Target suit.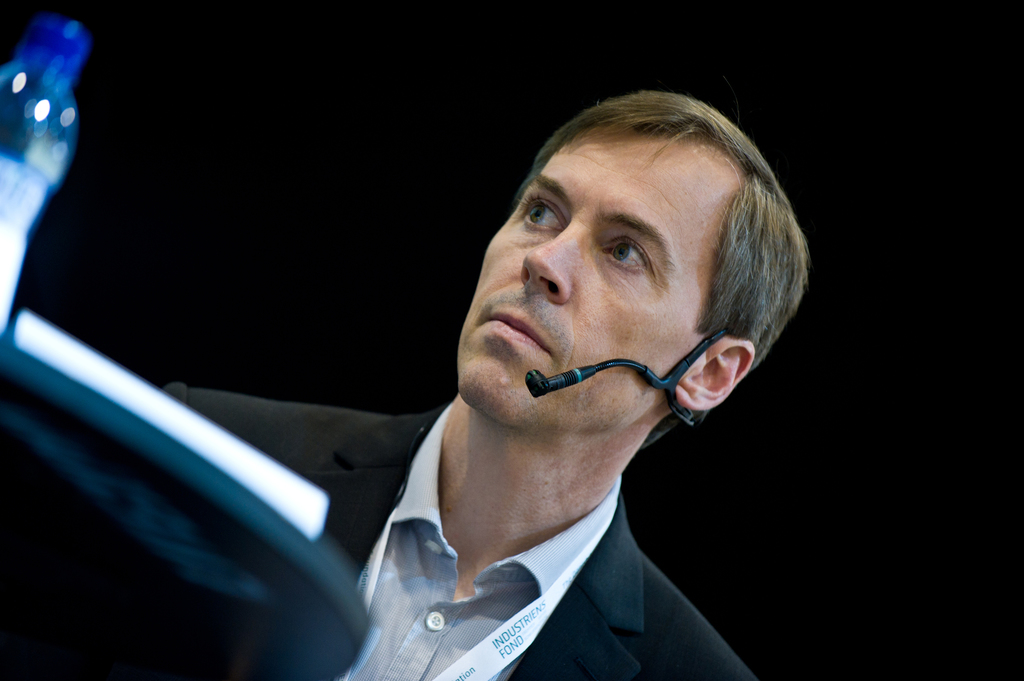
Target region: [161,387,758,680].
